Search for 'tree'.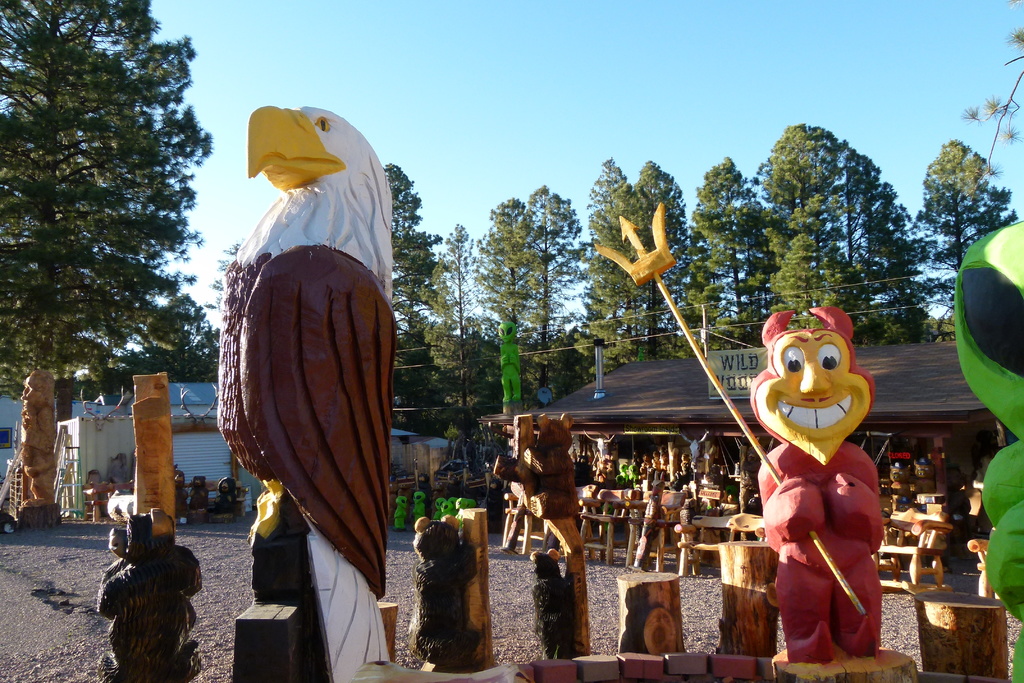
Found at select_region(767, 115, 936, 341).
